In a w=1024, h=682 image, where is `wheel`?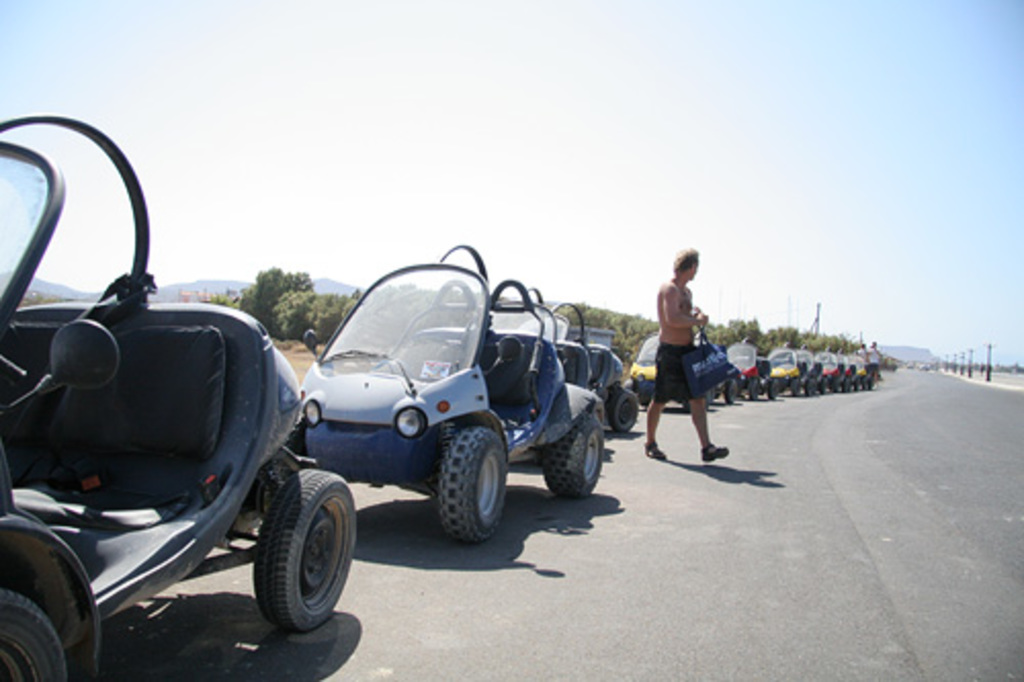
bbox=(432, 424, 514, 551).
